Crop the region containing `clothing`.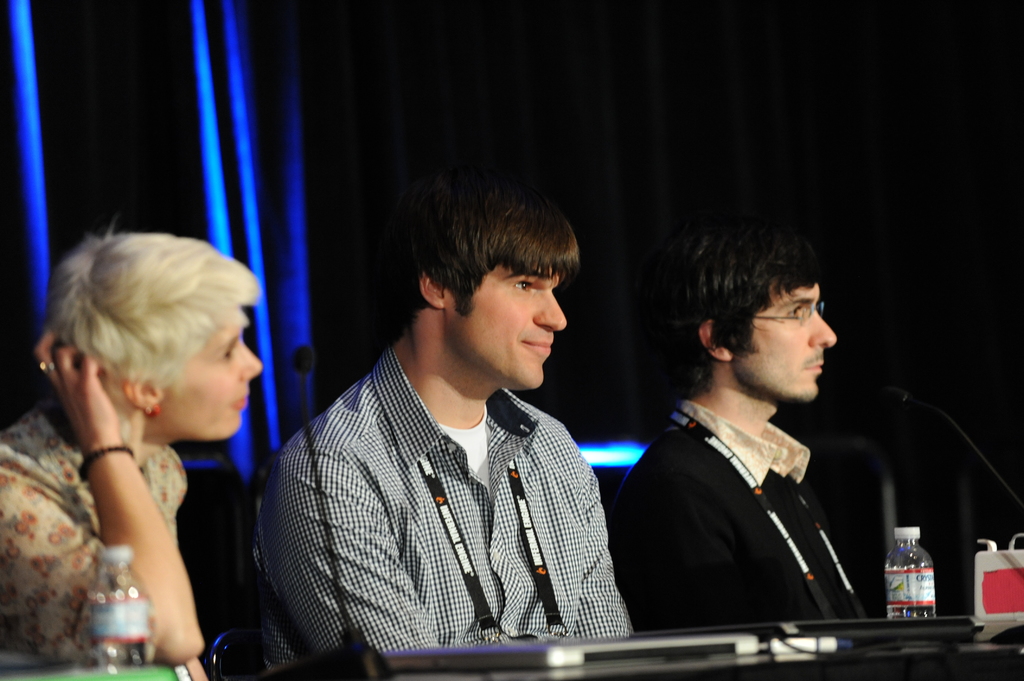
Crop region: 0:401:189:669.
